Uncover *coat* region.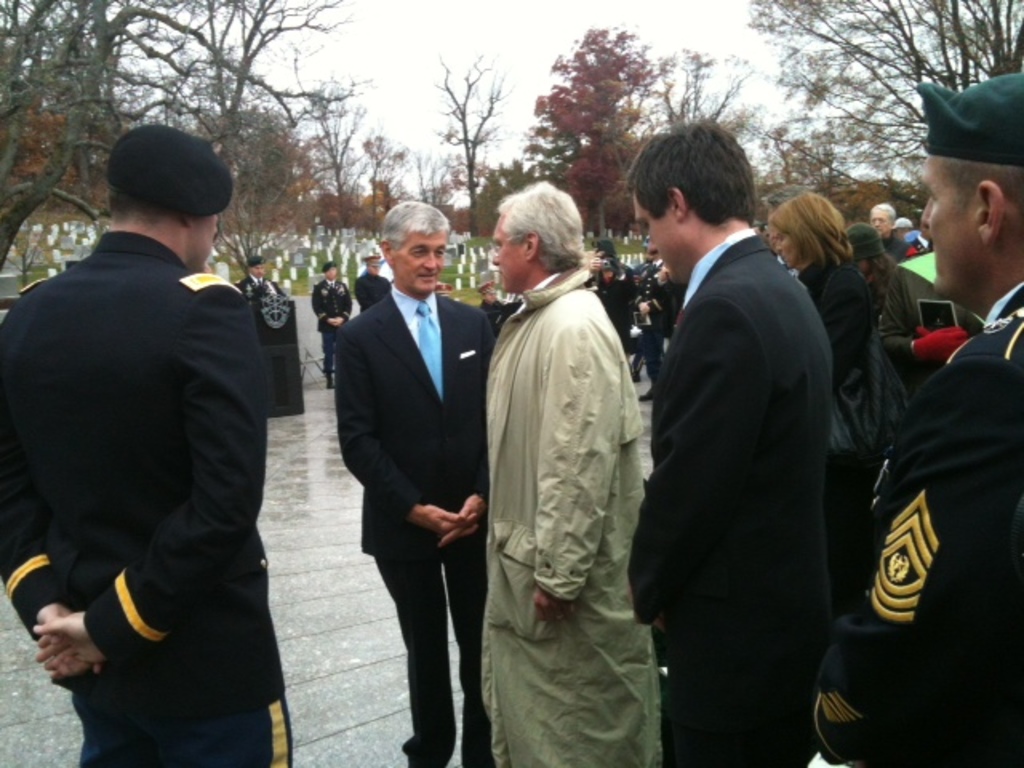
Uncovered: {"left": 312, "top": 275, "right": 362, "bottom": 338}.
